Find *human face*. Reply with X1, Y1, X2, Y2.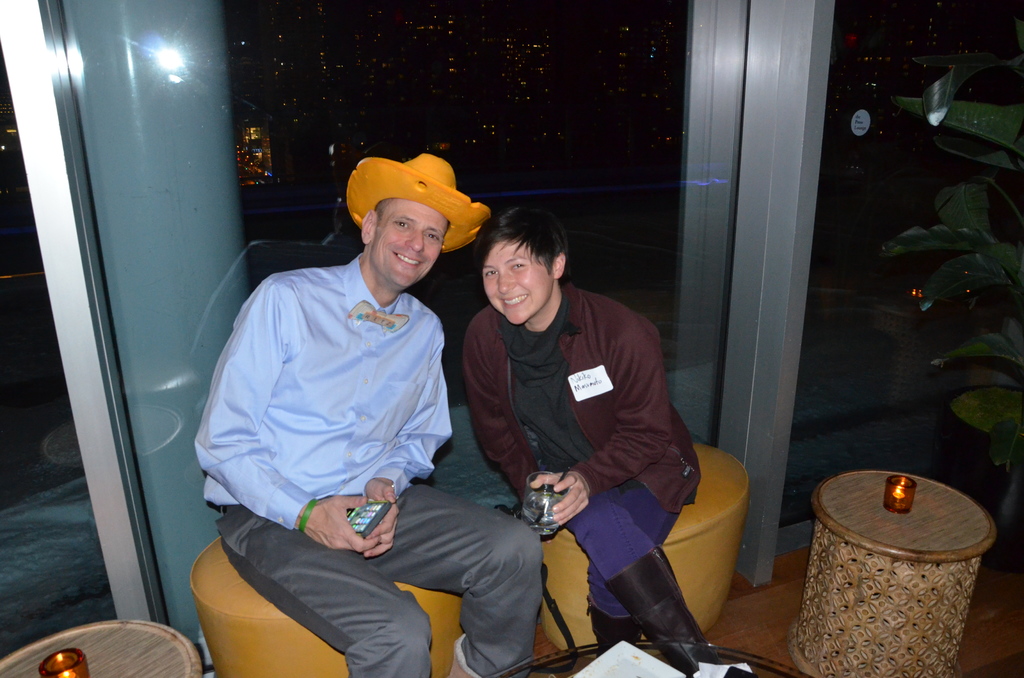
369, 198, 446, 287.
